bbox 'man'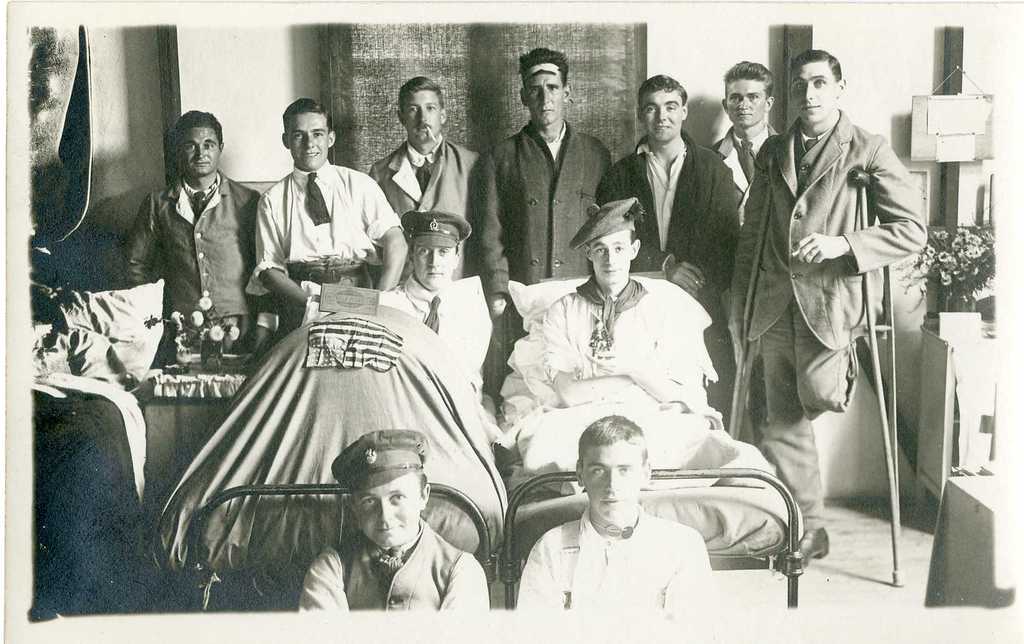
<region>300, 429, 486, 612</region>
